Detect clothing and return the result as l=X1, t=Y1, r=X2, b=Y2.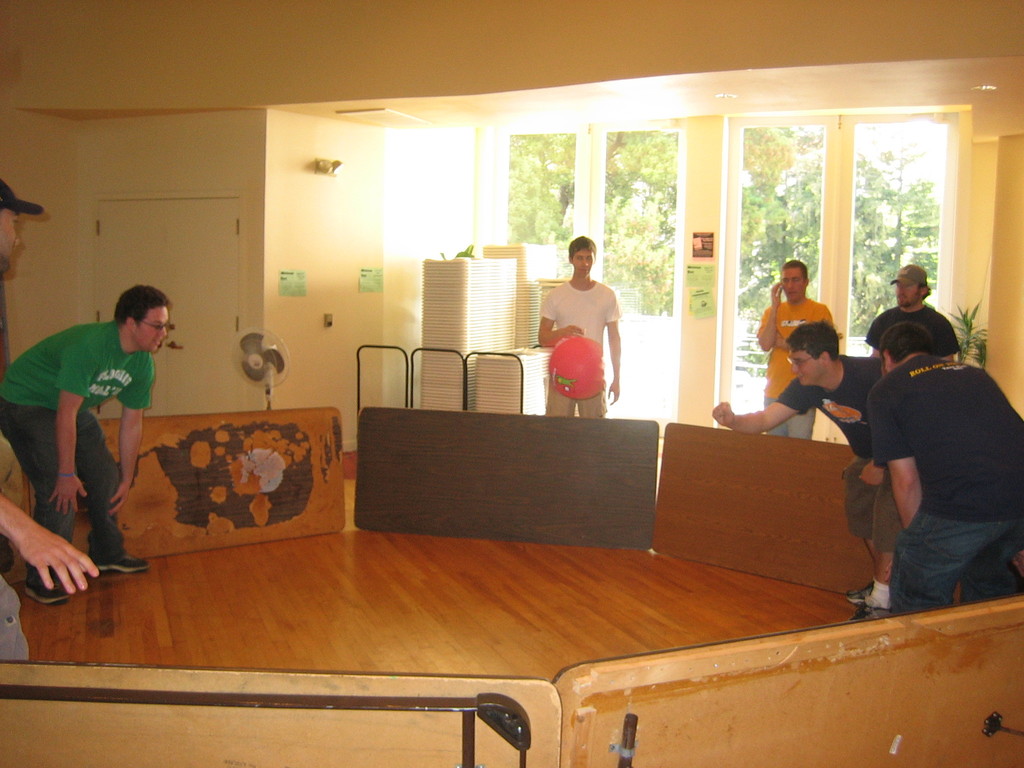
l=541, t=282, r=622, b=419.
